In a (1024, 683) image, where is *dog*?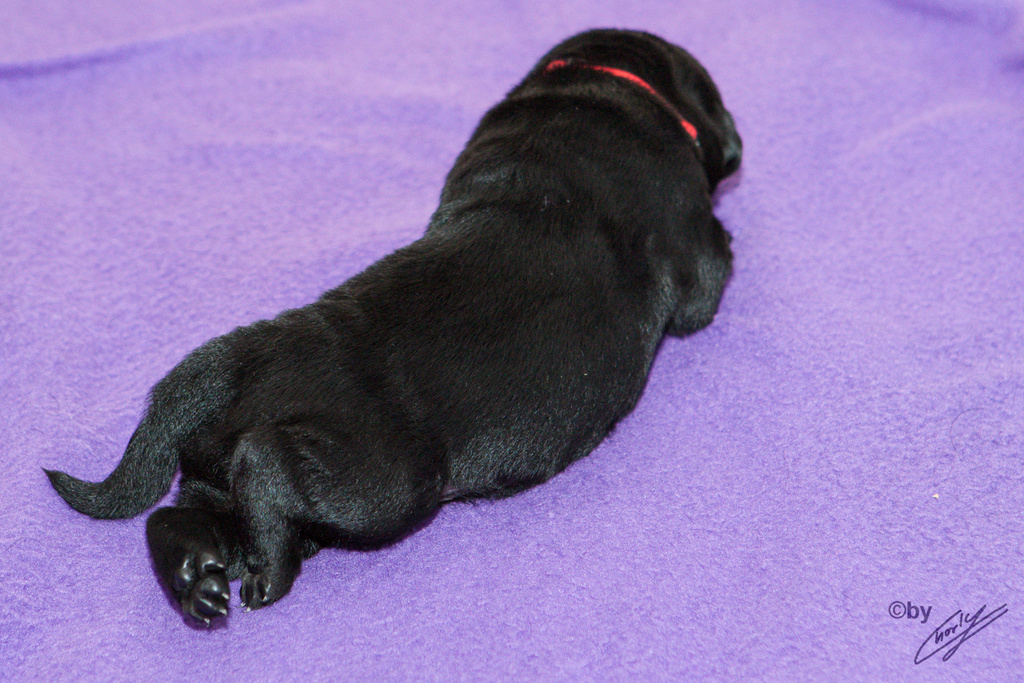
x1=41, y1=29, x2=747, y2=631.
